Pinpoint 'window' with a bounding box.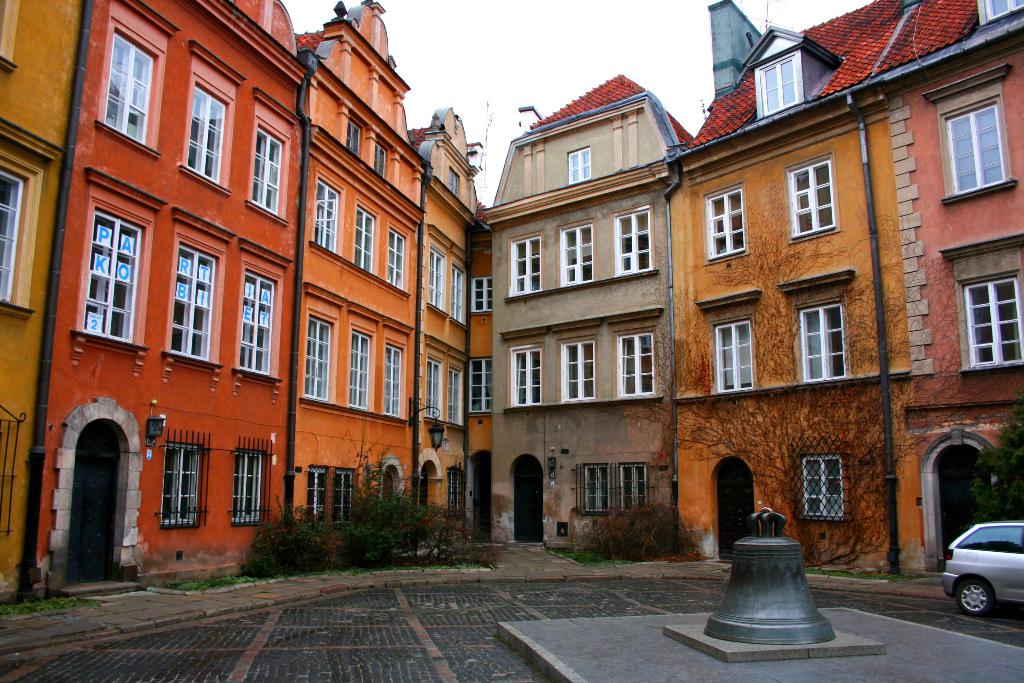
box(559, 226, 595, 286).
